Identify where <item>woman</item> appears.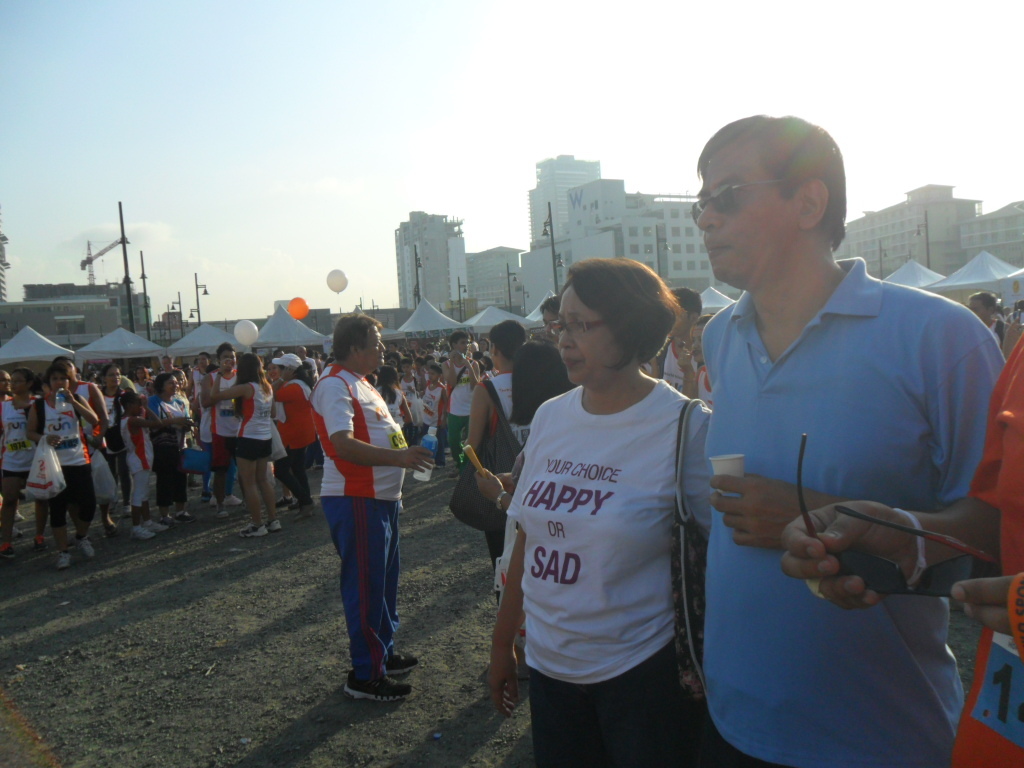
Appears at <bbox>375, 362, 416, 443</bbox>.
